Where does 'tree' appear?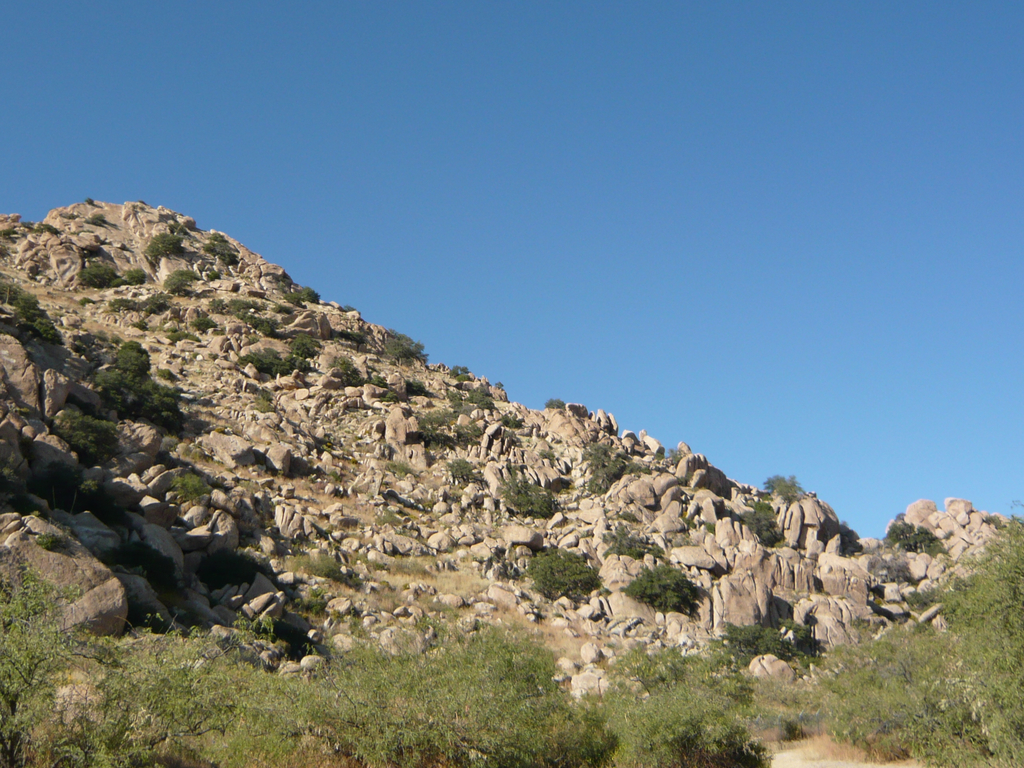
Appears at 143/228/188/271.
